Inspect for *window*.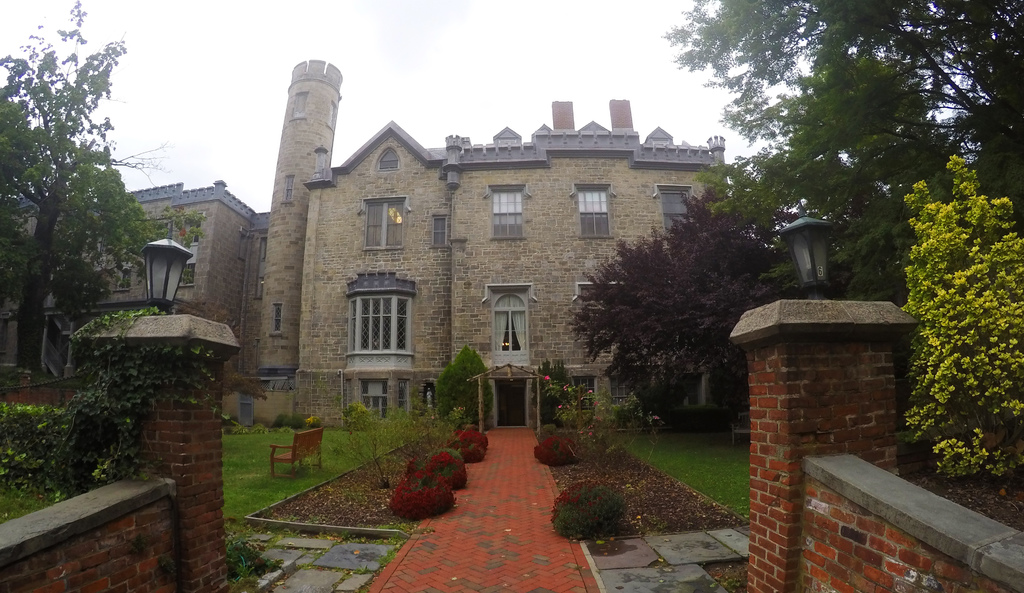
Inspection: (573, 183, 612, 240).
